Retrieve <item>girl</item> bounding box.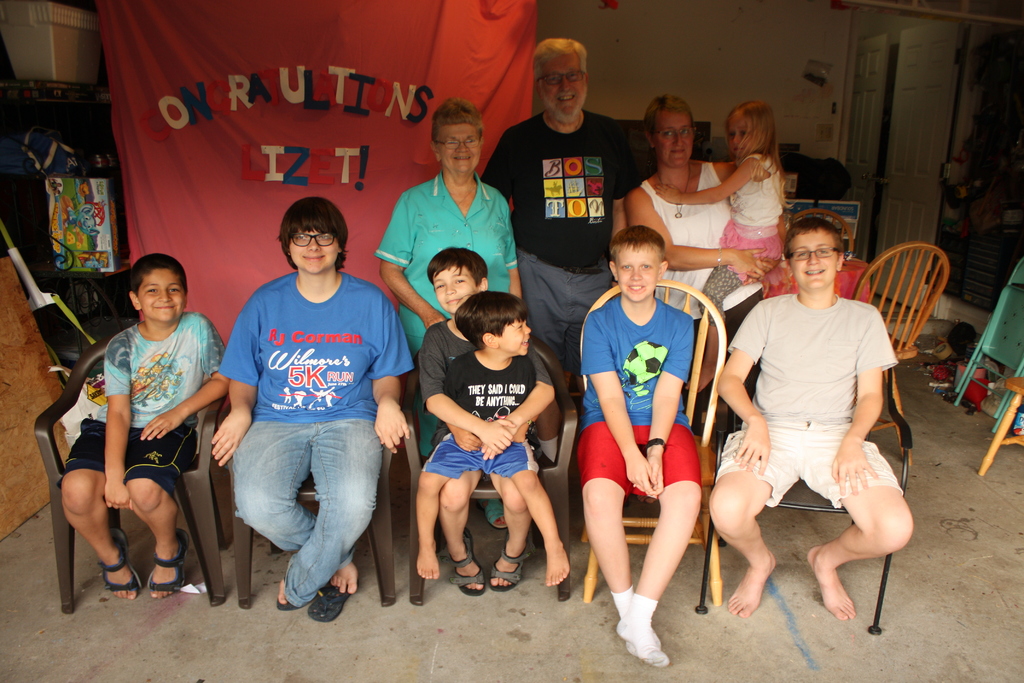
Bounding box: <bbox>650, 105, 794, 391</bbox>.
